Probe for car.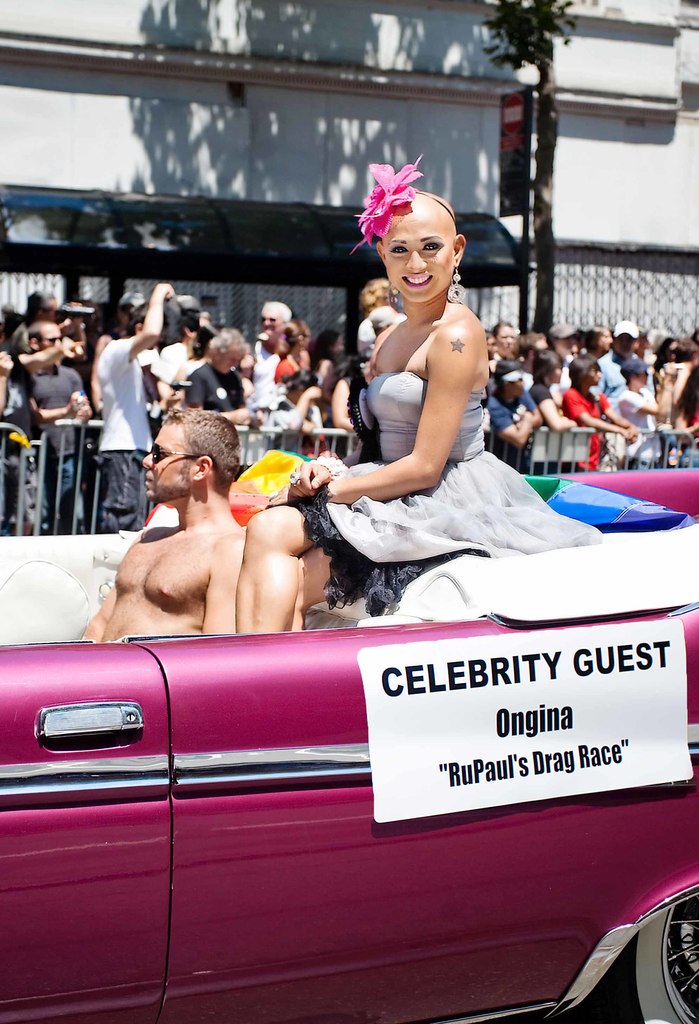
Probe result: (0, 467, 698, 1023).
